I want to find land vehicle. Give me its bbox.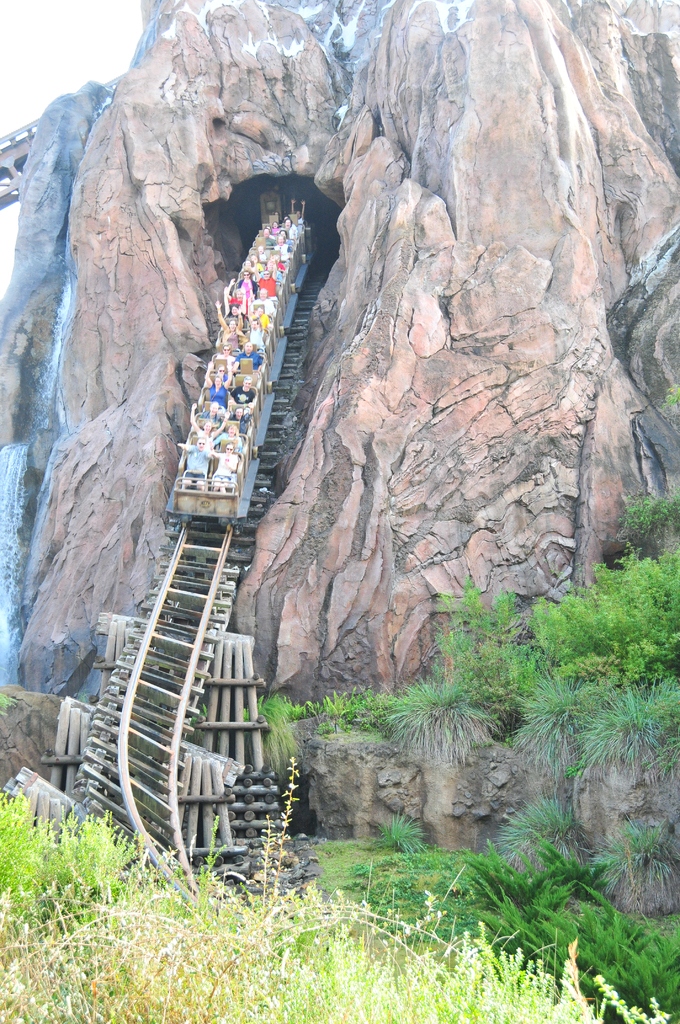
pyautogui.locateOnScreen(168, 217, 314, 518).
